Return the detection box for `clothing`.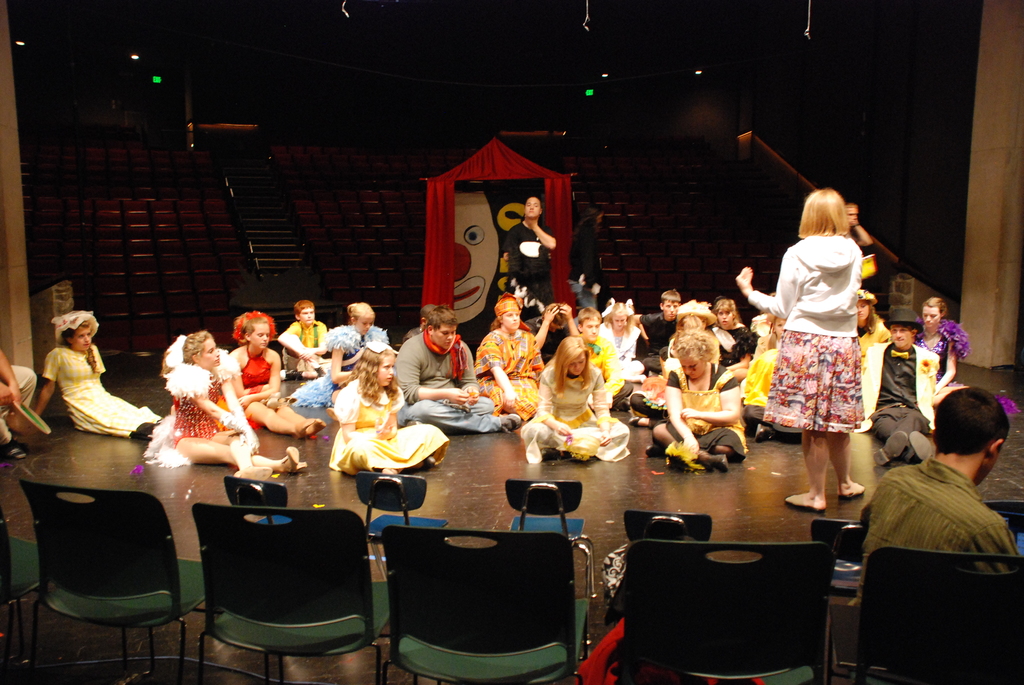
l=392, t=331, r=504, b=429.
